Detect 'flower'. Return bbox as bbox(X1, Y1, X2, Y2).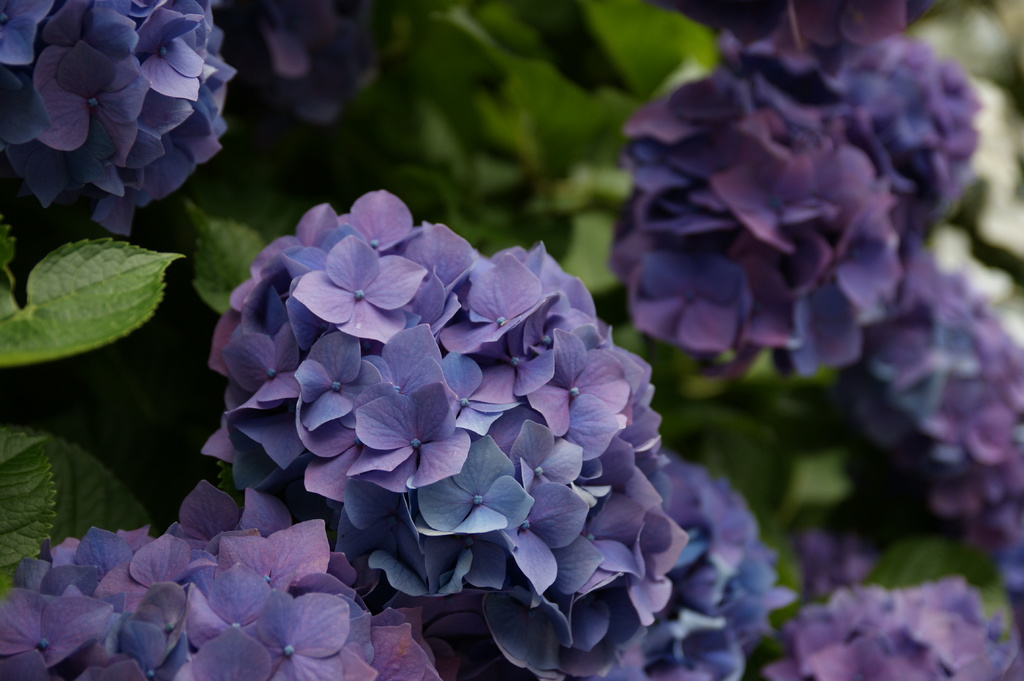
bbox(861, 259, 1023, 541).
